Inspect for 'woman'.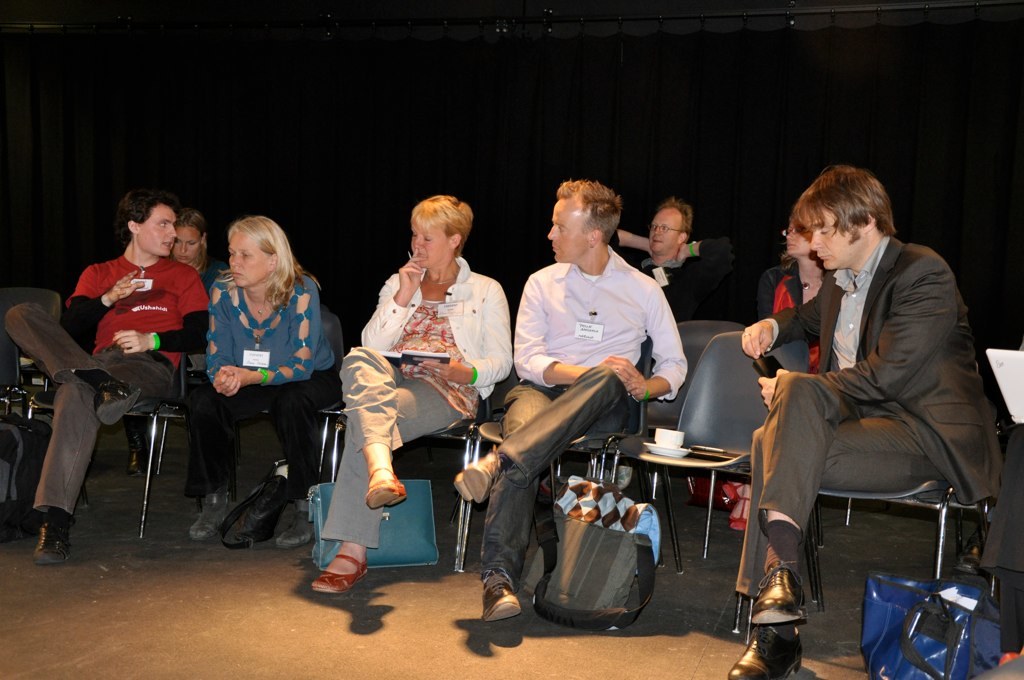
Inspection: 164 207 236 372.
